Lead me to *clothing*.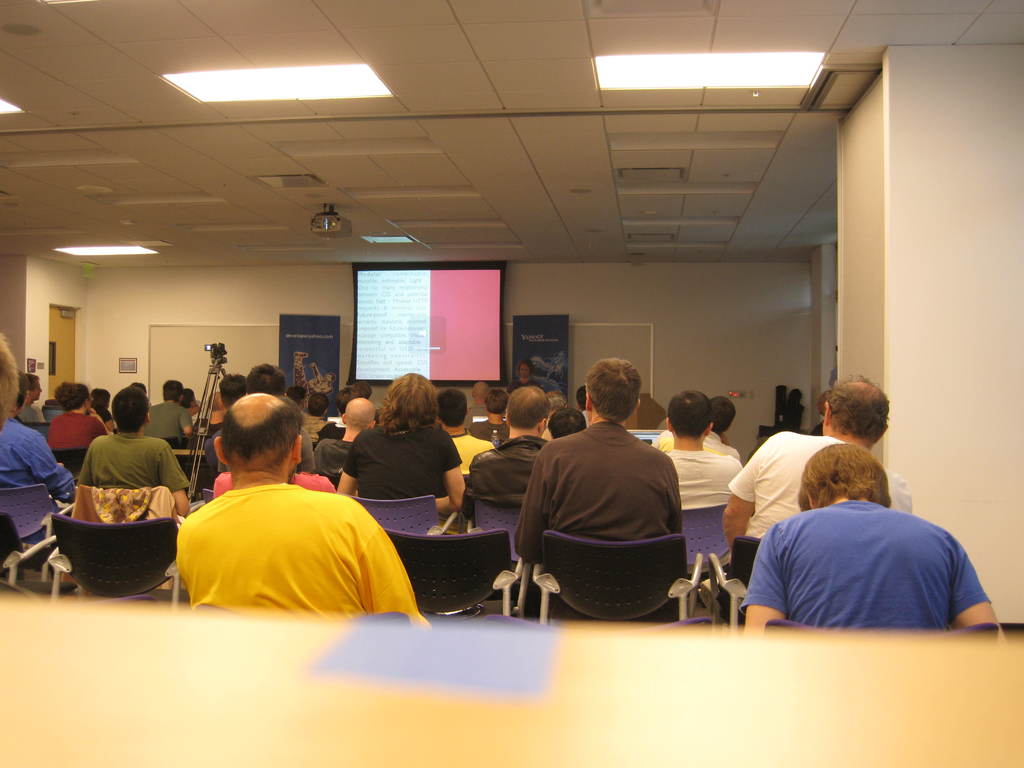
Lead to region(313, 438, 349, 479).
